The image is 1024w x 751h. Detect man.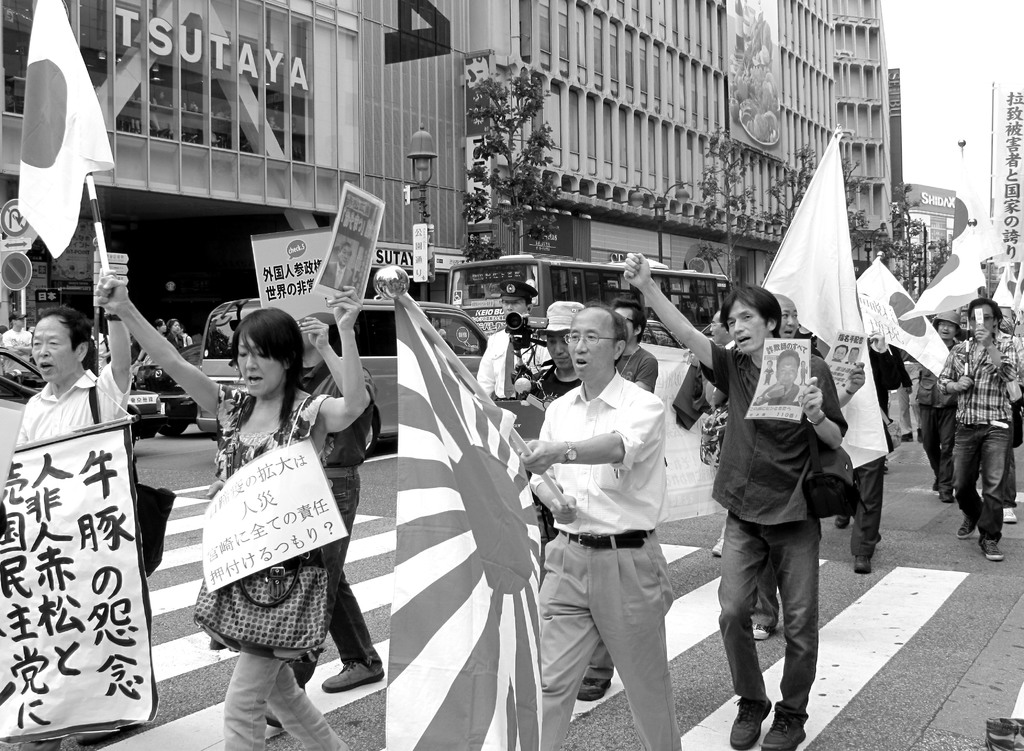
Detection: (15,268,134,750).
